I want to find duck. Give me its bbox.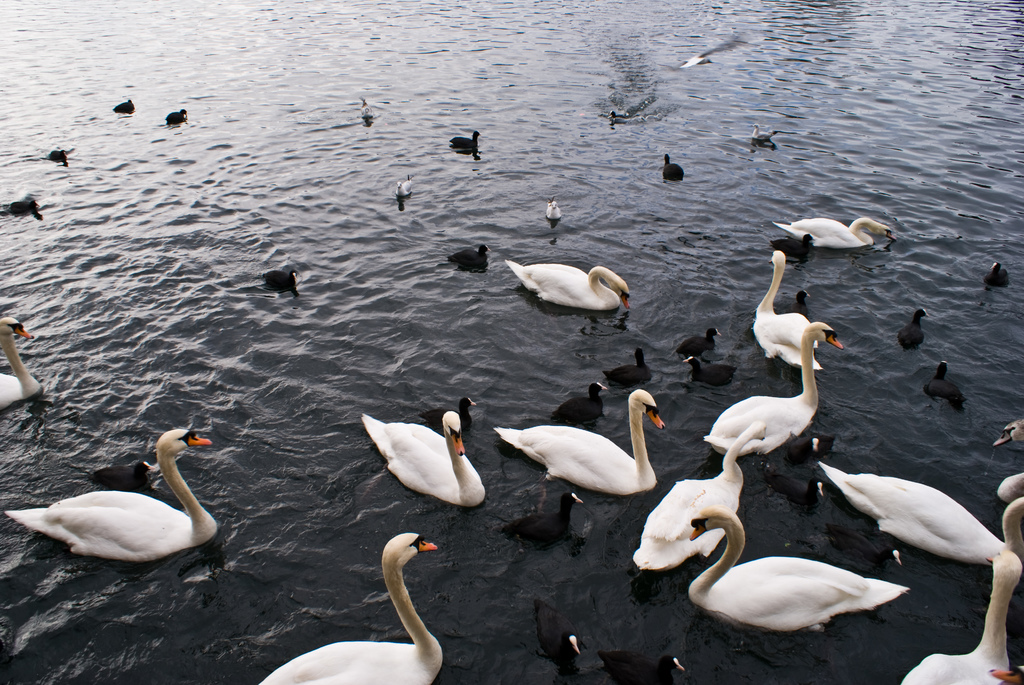
box(611, 652, 702, 684).
